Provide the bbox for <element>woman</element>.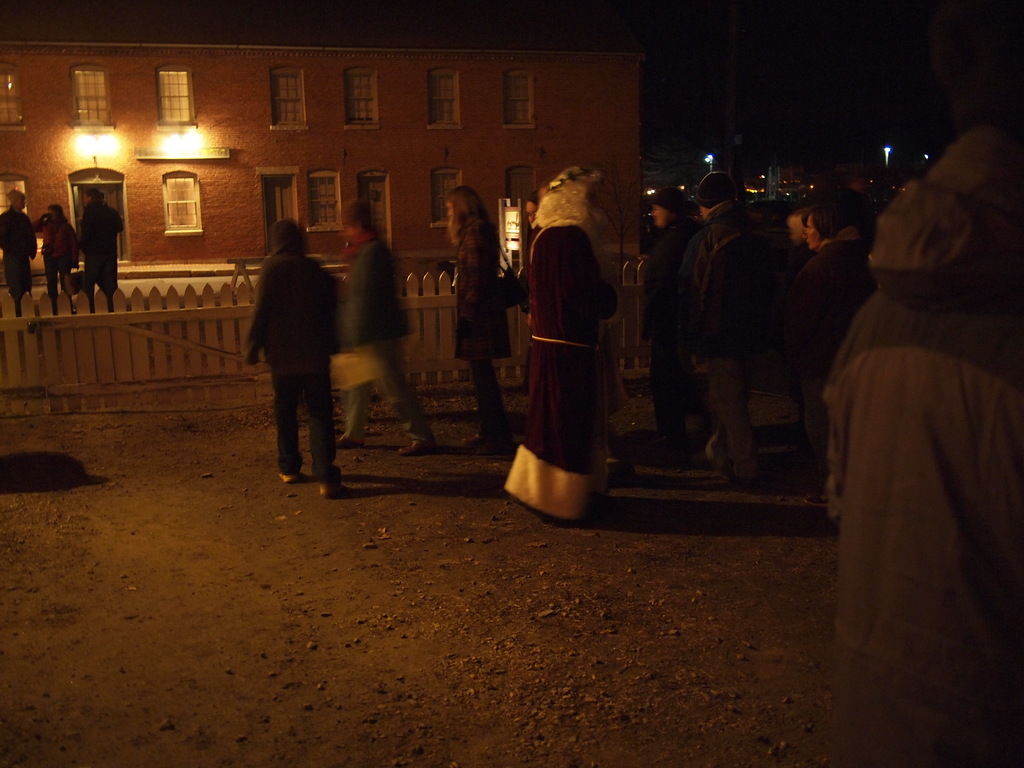
[left=445, top=185, right=524, bottom=454].
